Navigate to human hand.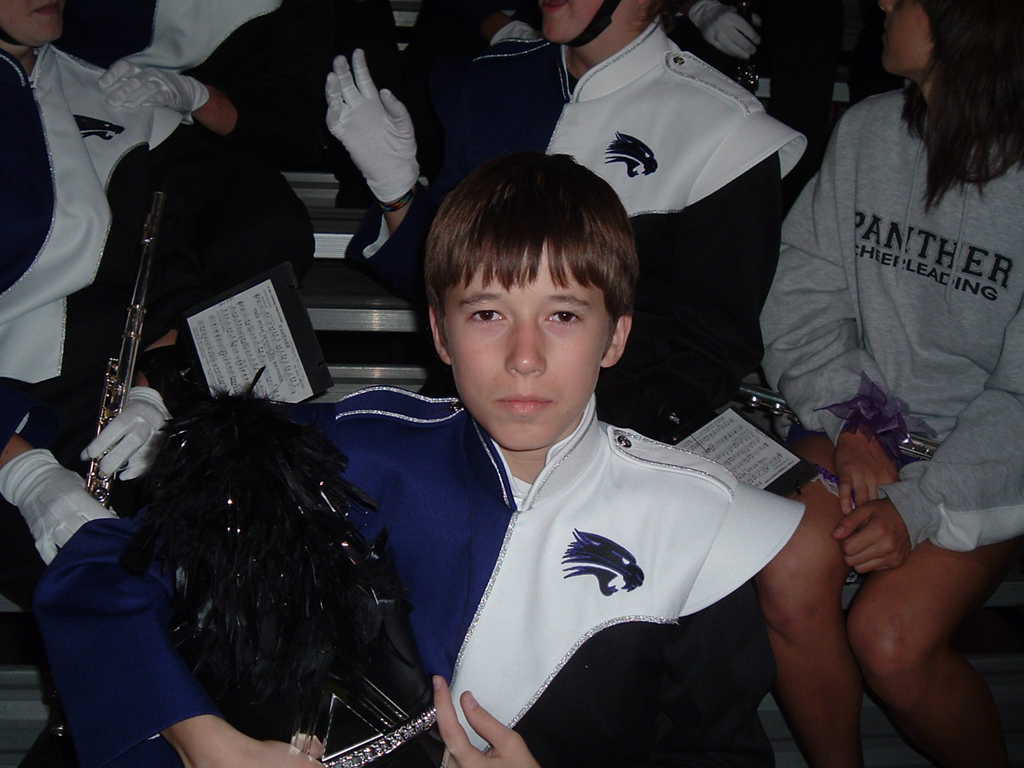
Navigation target: [left=315, top=39, right=436, bottom=183].
